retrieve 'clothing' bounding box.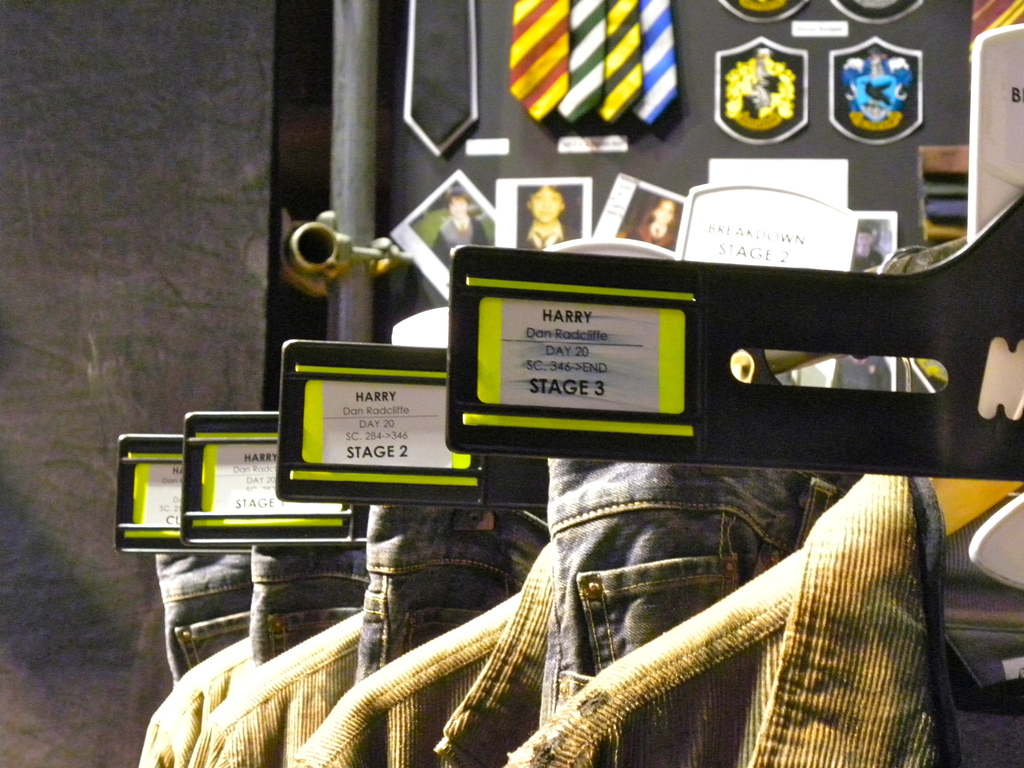
Bounding box: l=153, t=549, r=255, b=692.
